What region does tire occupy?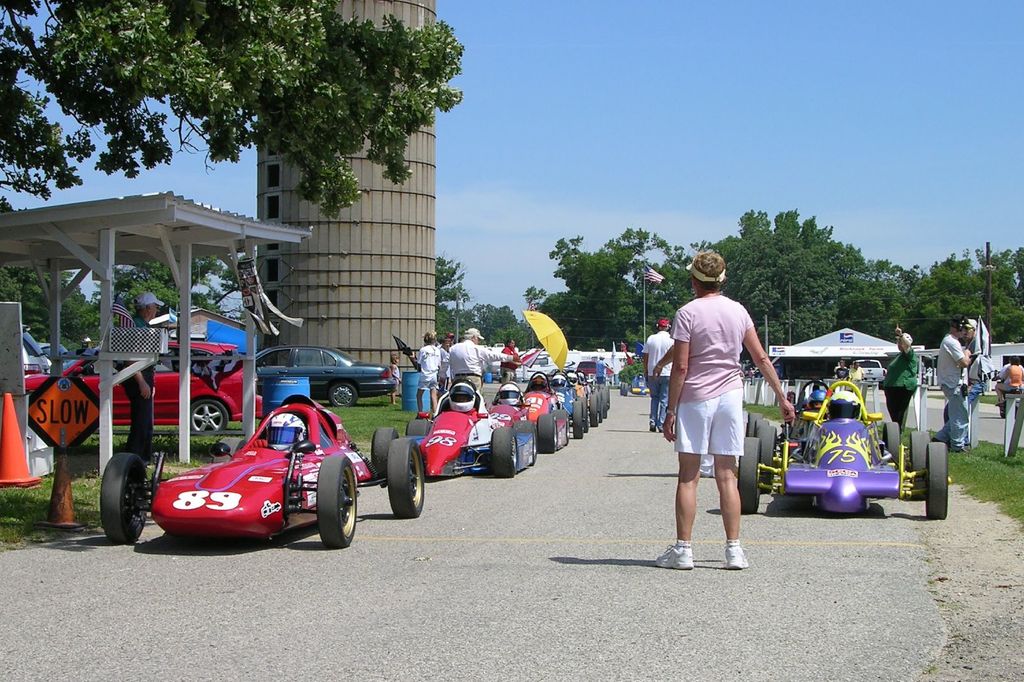
<bbox>97, 451, 150, 542</bbox>.
